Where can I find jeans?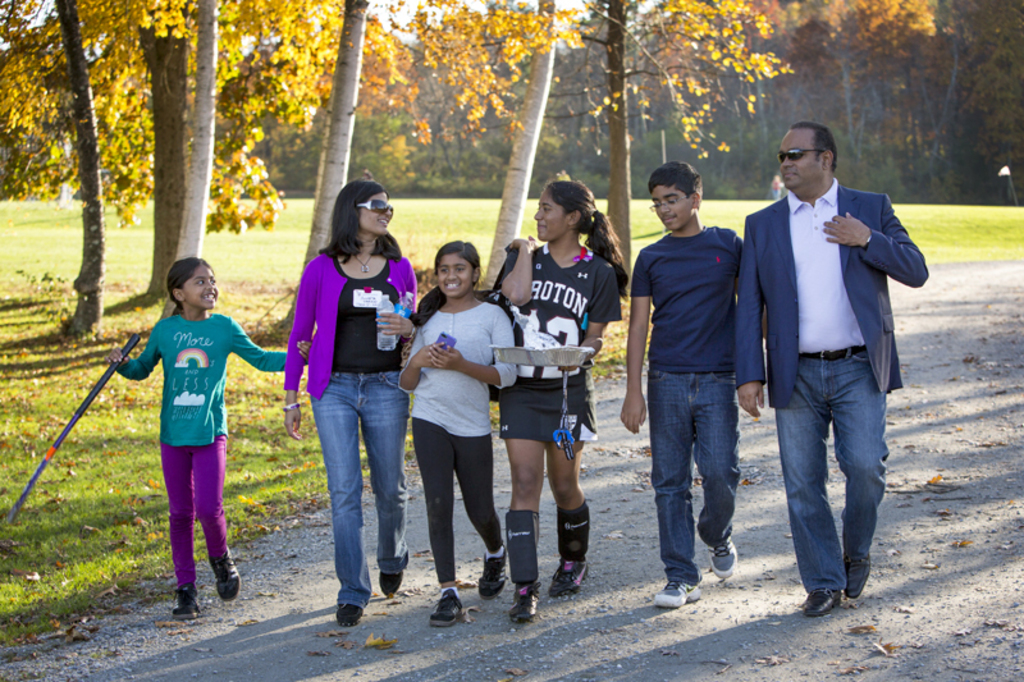
You can find it at x1=772, y1=348, x2=890, y2=617.
